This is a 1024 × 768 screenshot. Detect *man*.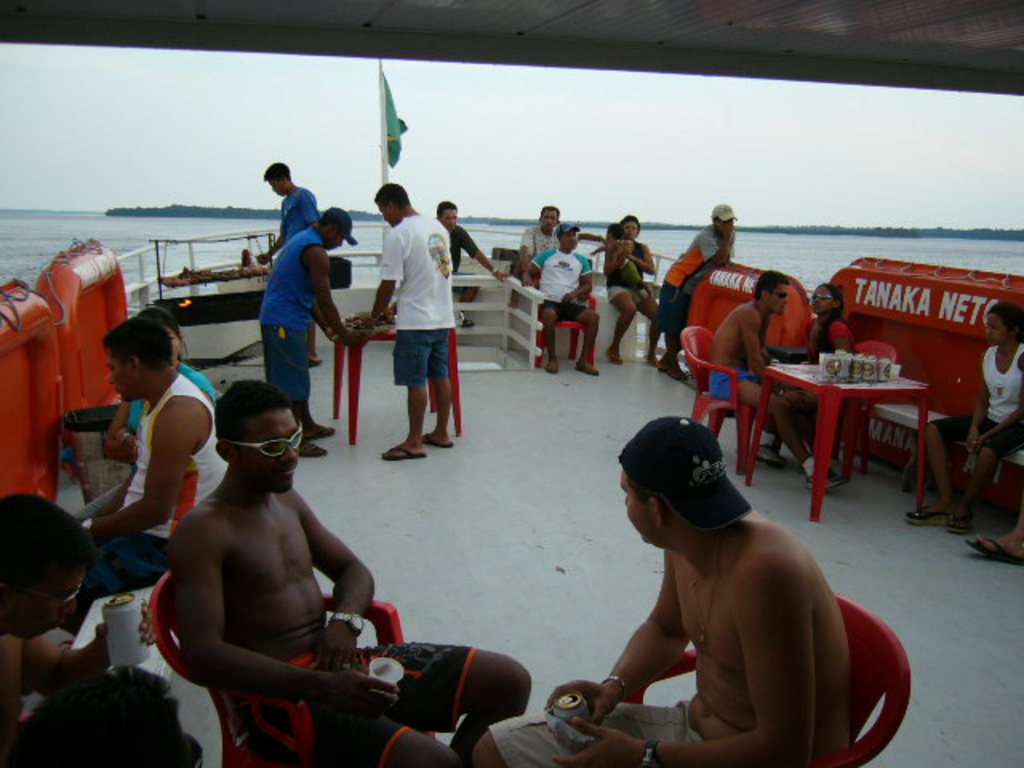
locate(659, 198, 738, 378).
